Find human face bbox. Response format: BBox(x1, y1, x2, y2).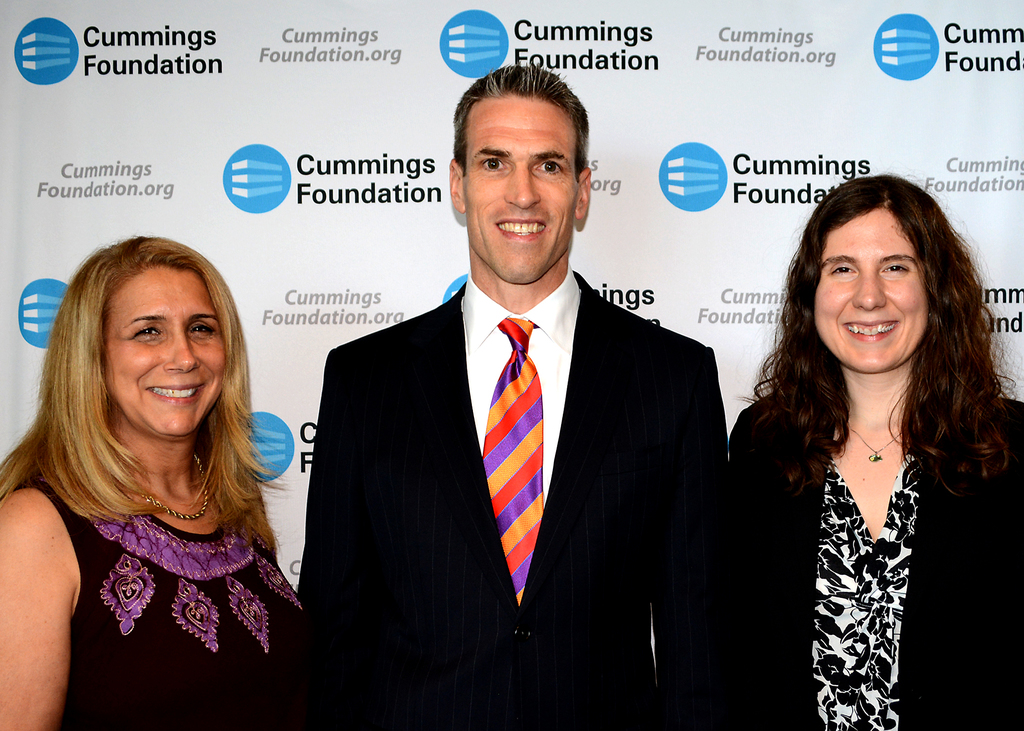
BBox(100, 264, 227, 436).
